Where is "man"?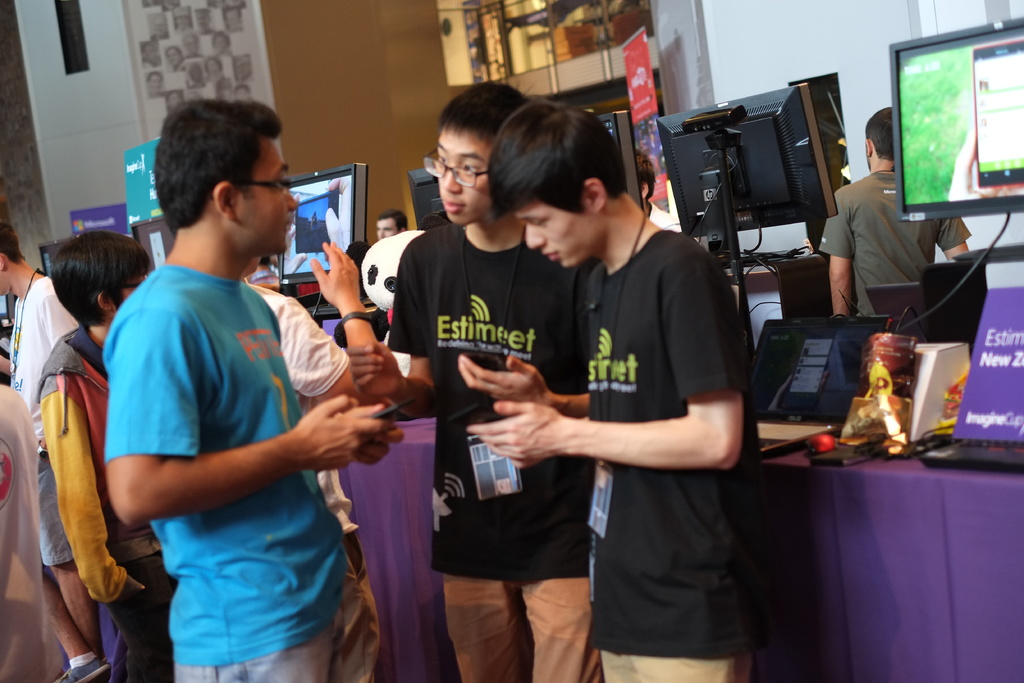
[0, 379, 45, 682].
